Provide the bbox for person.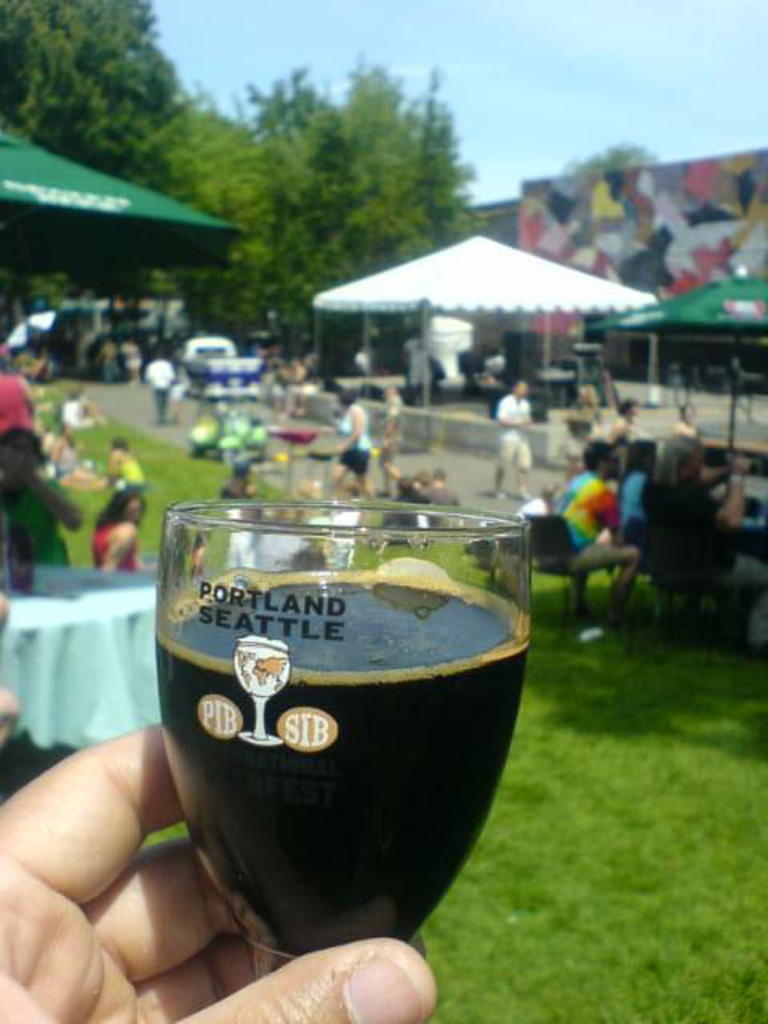
(478,382,546,504).
